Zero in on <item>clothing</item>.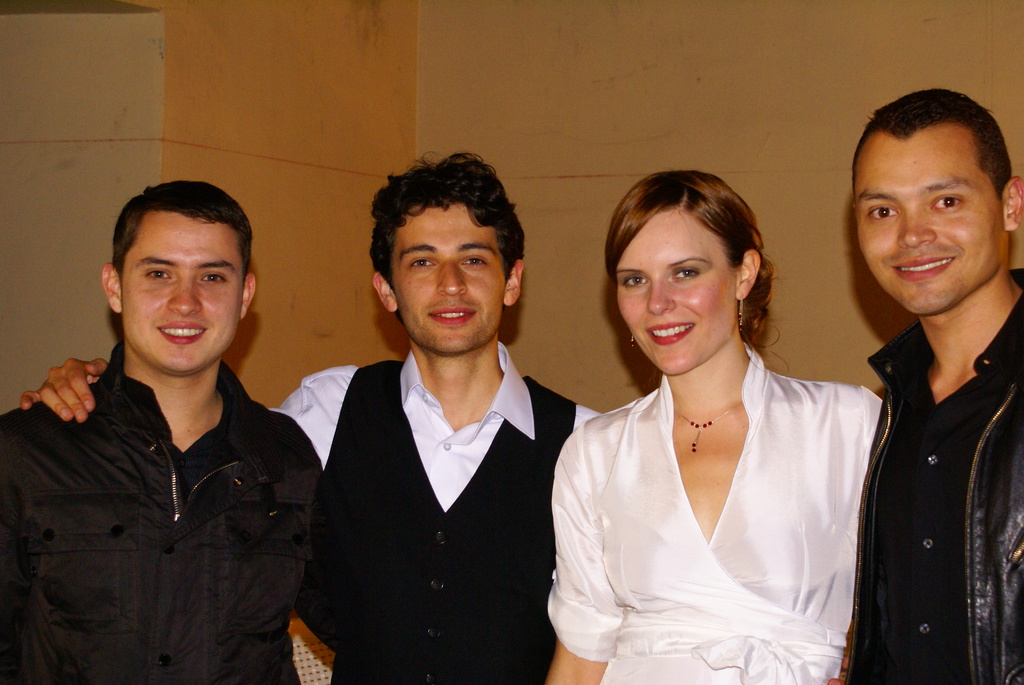
Zeroed in: x1=839, y1=262, x2=1023, y2=684.
